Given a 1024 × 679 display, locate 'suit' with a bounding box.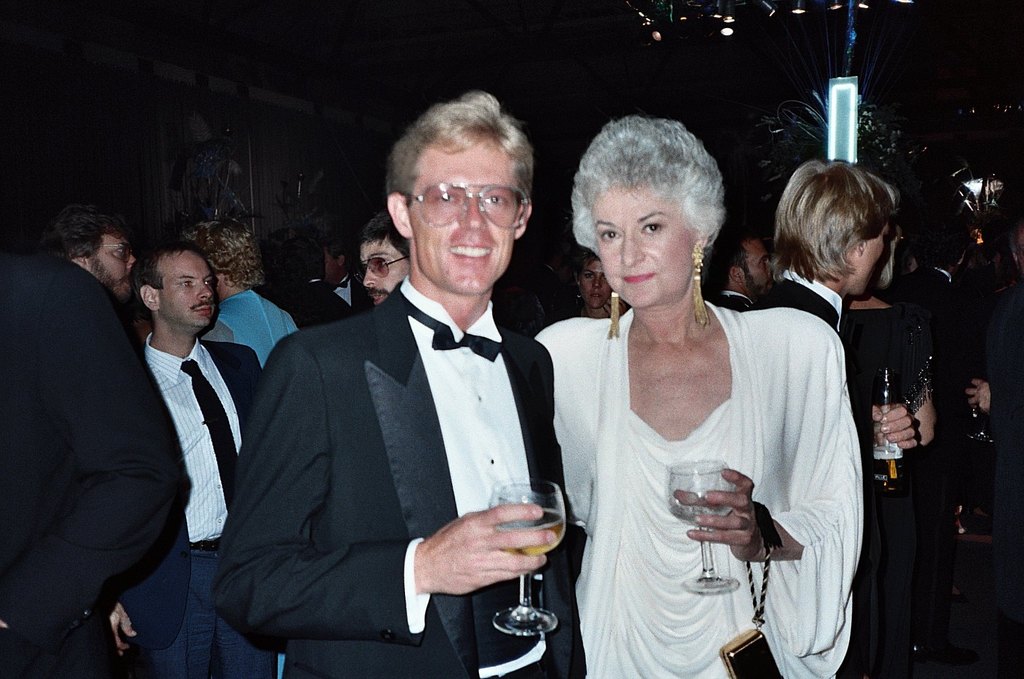
Located: (left=744, top=274, right=843, bottom=380).
